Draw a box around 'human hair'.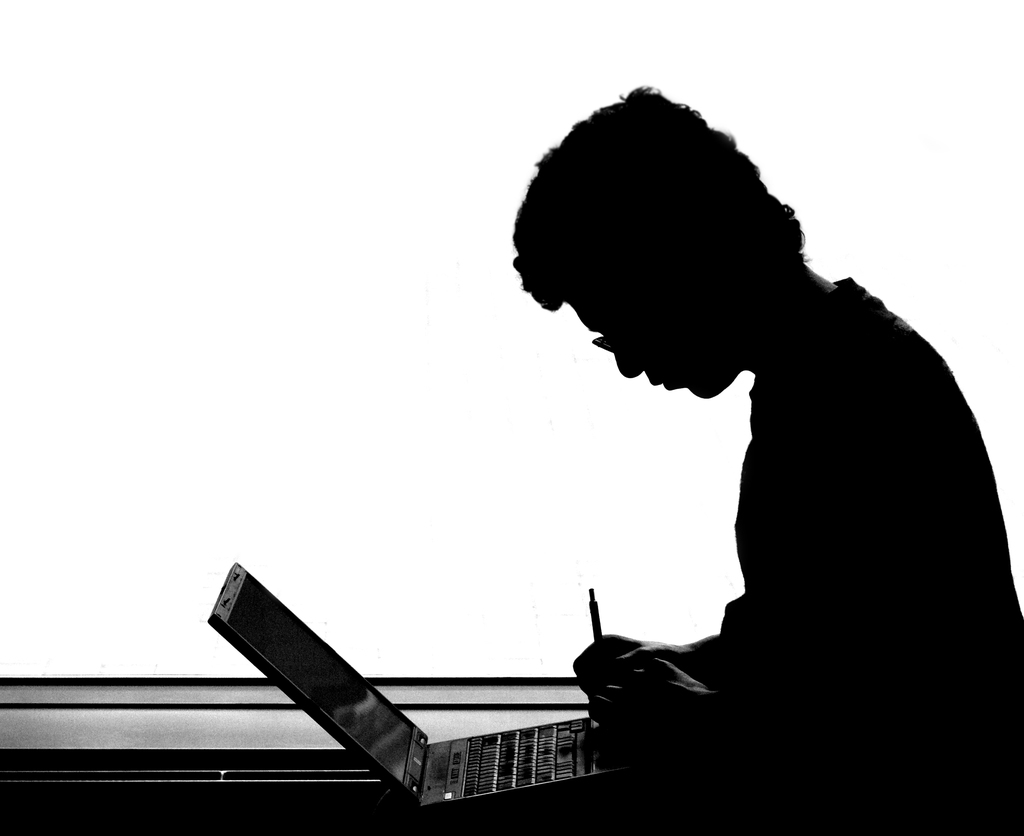
516,97,799,365.
